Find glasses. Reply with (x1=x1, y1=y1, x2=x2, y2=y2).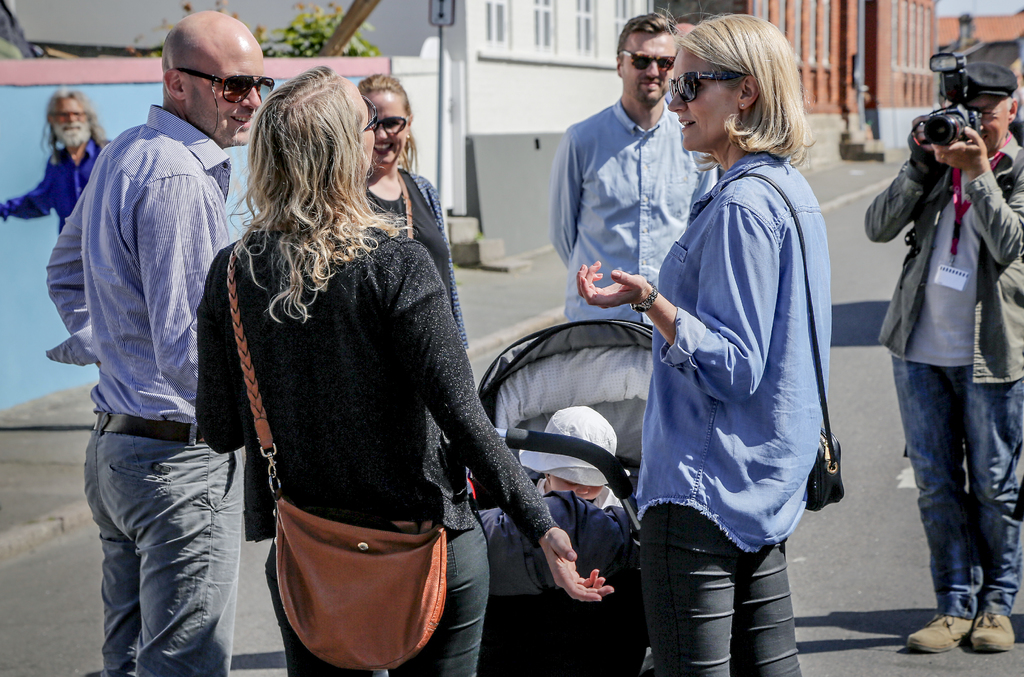
(x1=620, y1=51, x2=678, y2=70).
